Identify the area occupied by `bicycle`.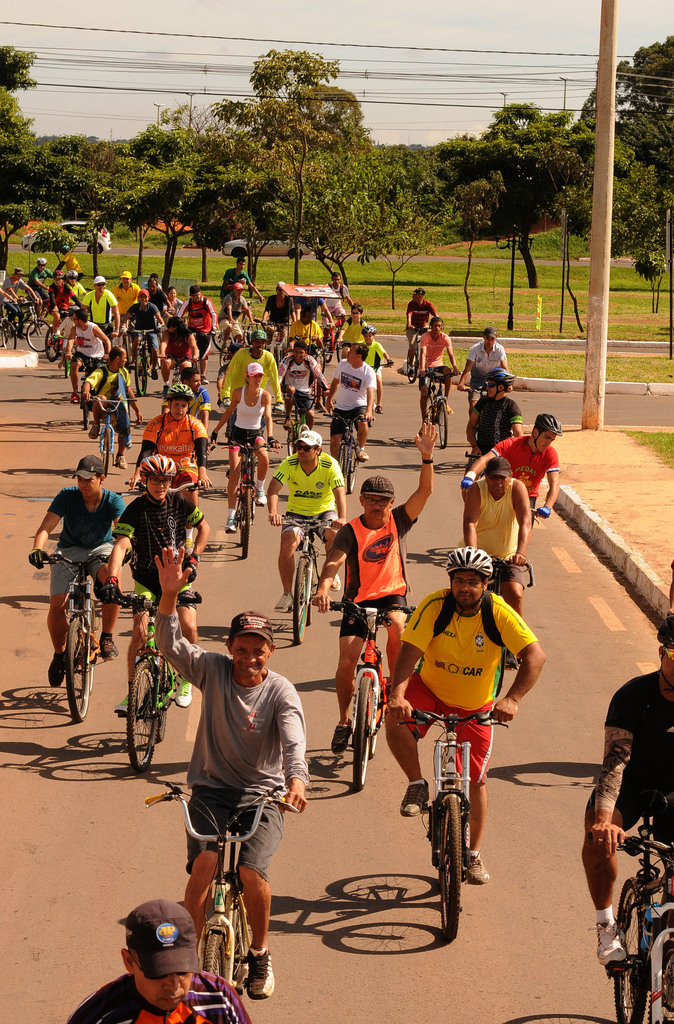
Area: 49, 308, 69, 362.
